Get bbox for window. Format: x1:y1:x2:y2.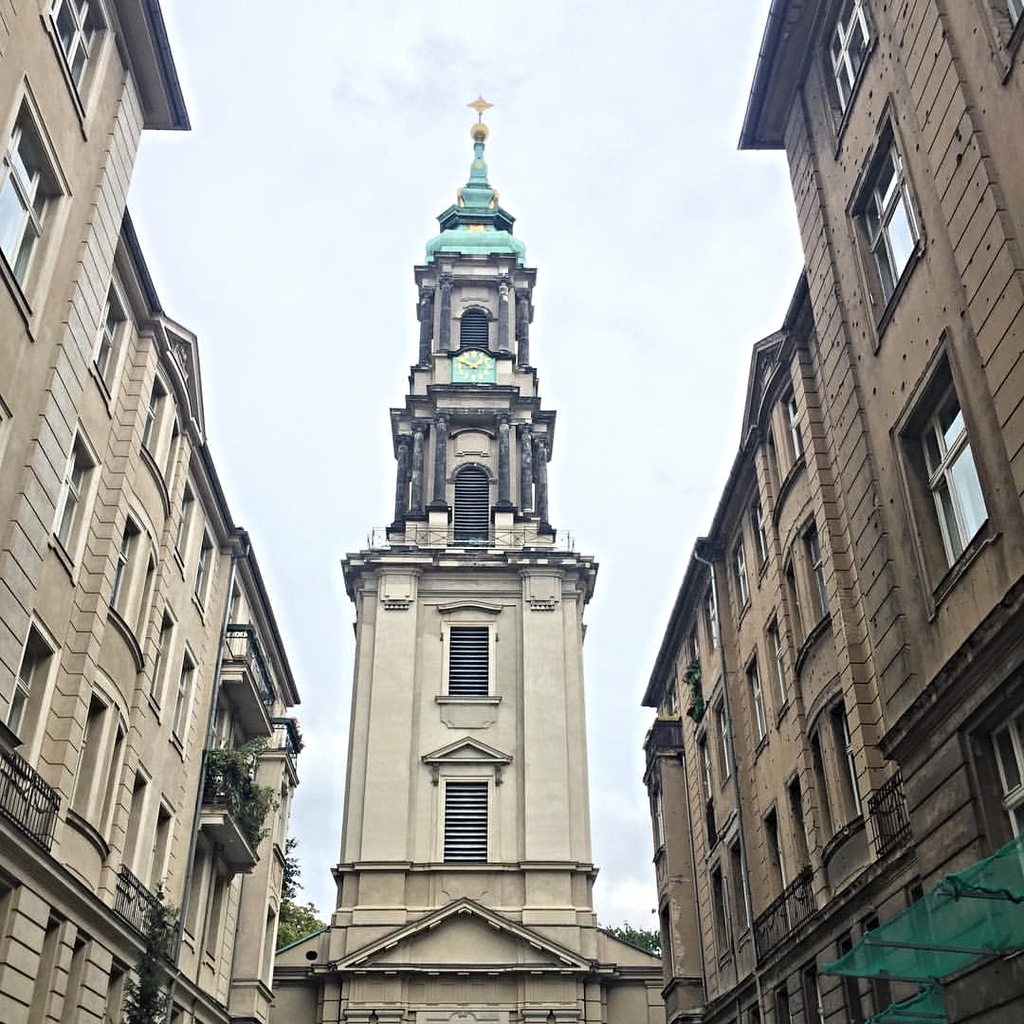
449:464:495:548.
